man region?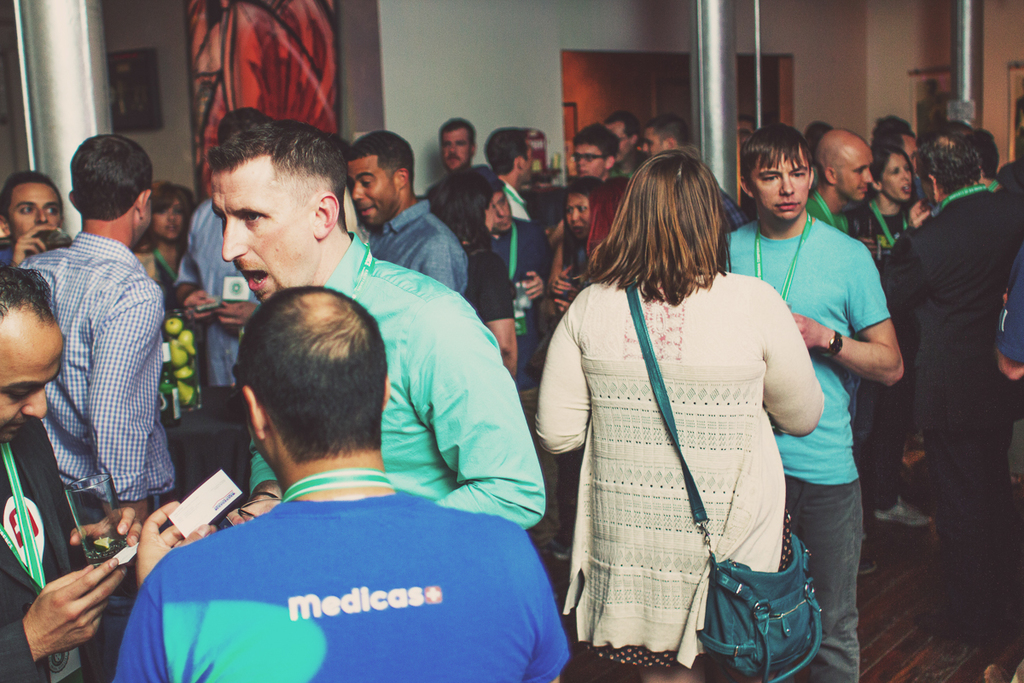
{"left": 808, "top": 131, "right": 873, "bottom": 575}
